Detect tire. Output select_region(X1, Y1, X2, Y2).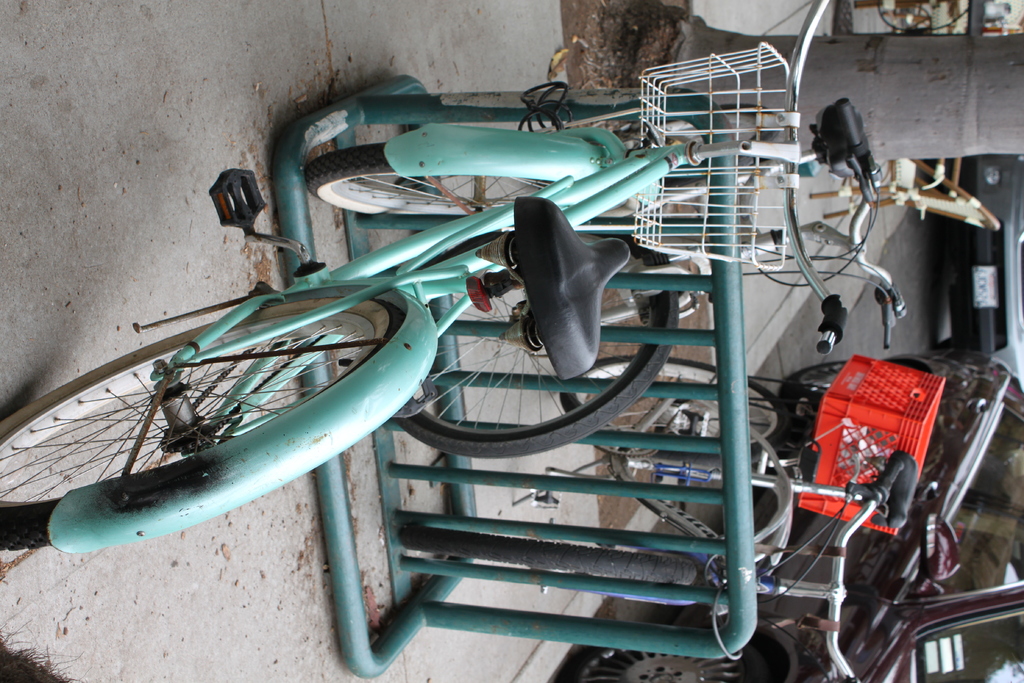
select_region(305, 129, 633, 219).
